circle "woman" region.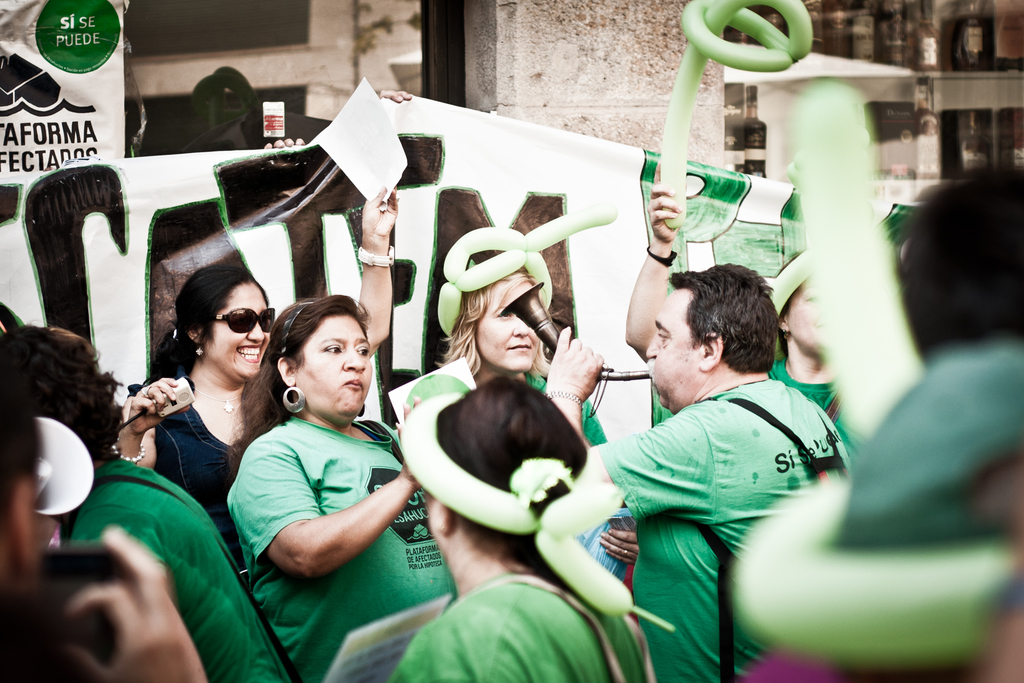
Region: region(100, 186, 406, 579).
